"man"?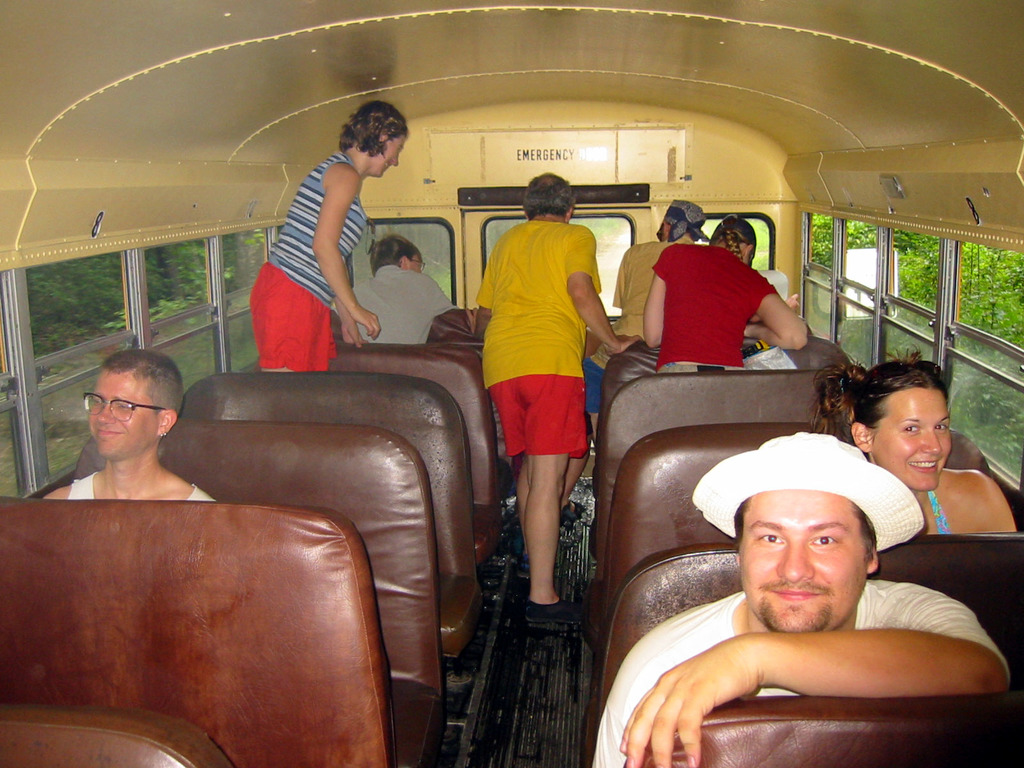
detection(34, 348, 218, 502)
